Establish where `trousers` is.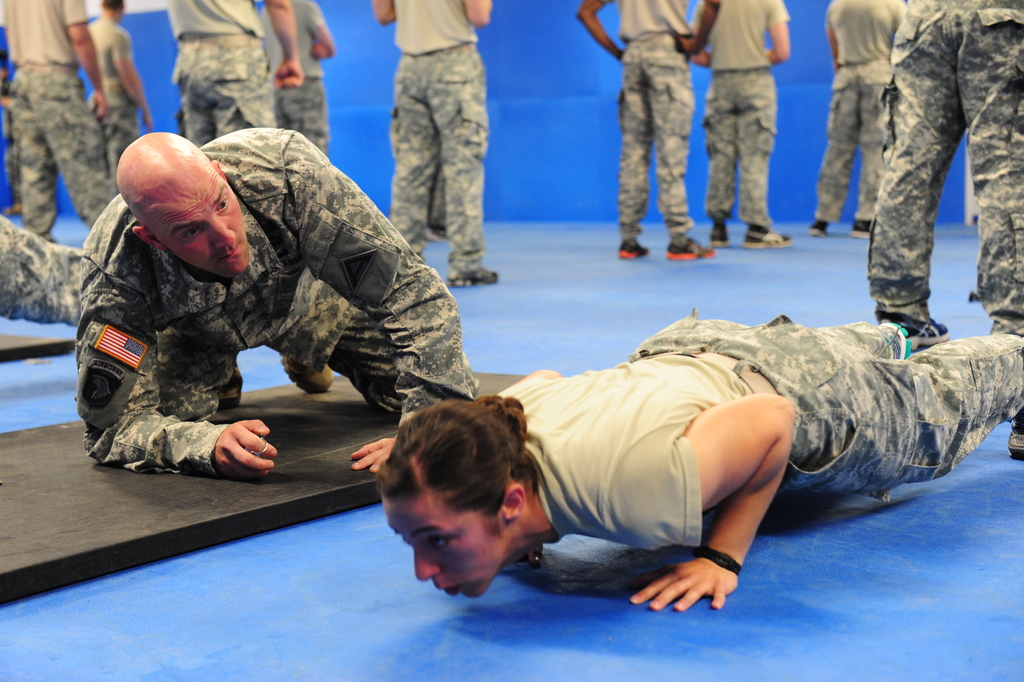
Established at select_region(99, 95, 138, 166).
